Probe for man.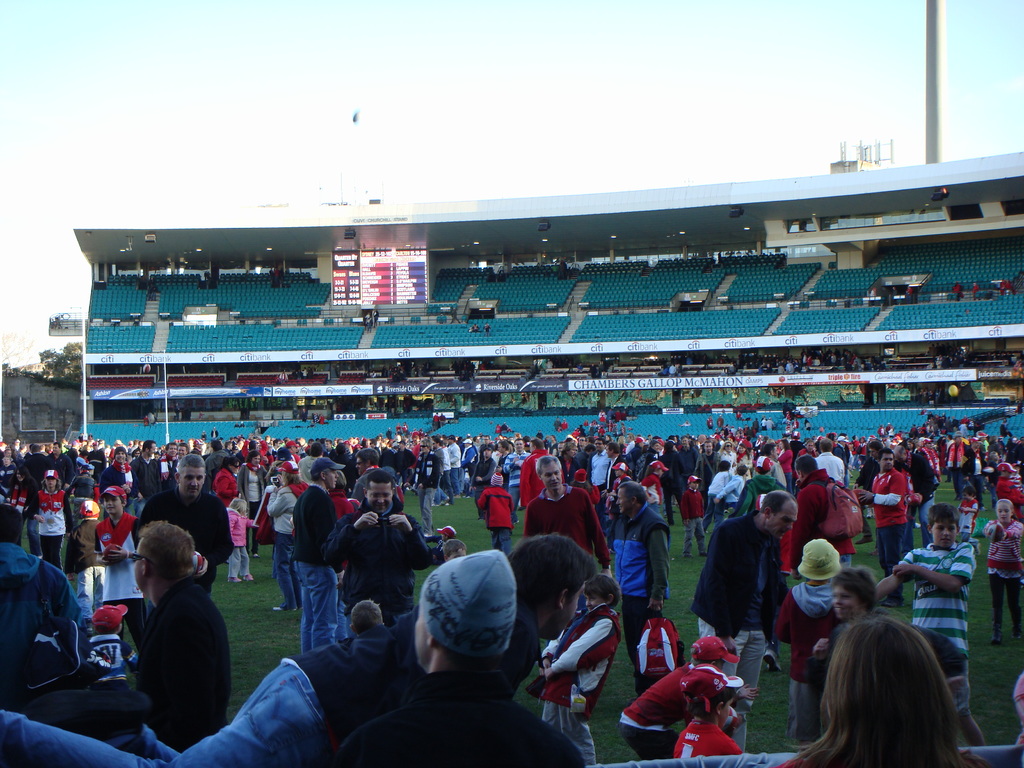
Probe result: {"x1": 805, "y1": 358, "x2": 810, "y2": 368}.
